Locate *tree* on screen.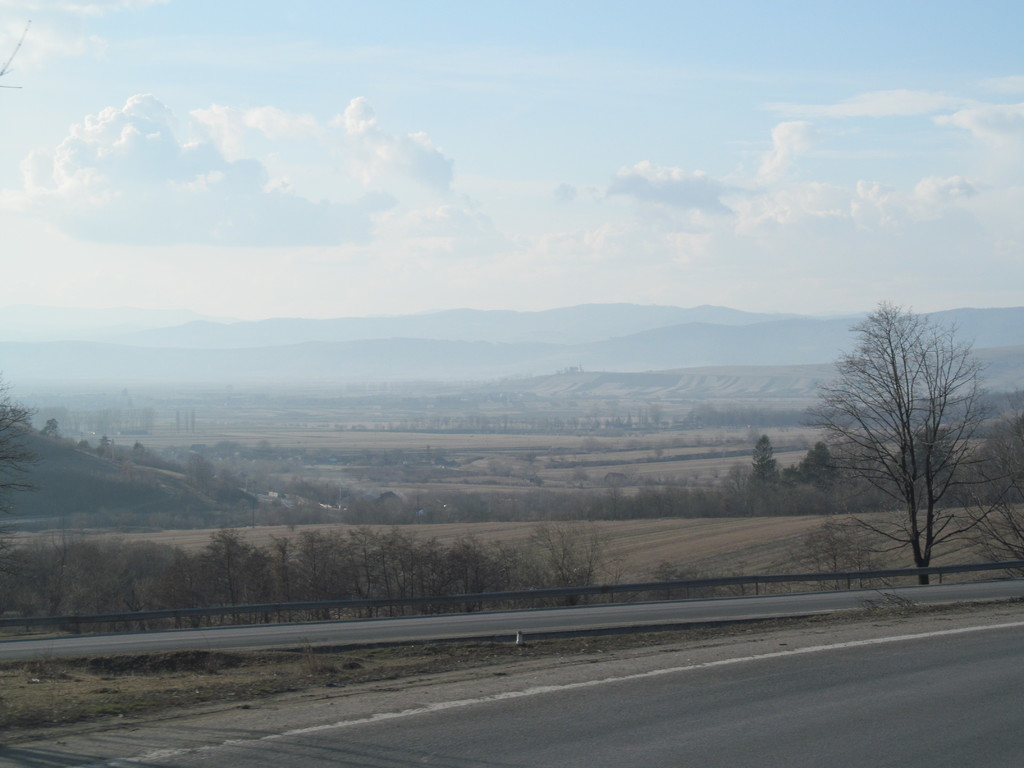
On screen at bbox=(92, 539, 177, 632).
